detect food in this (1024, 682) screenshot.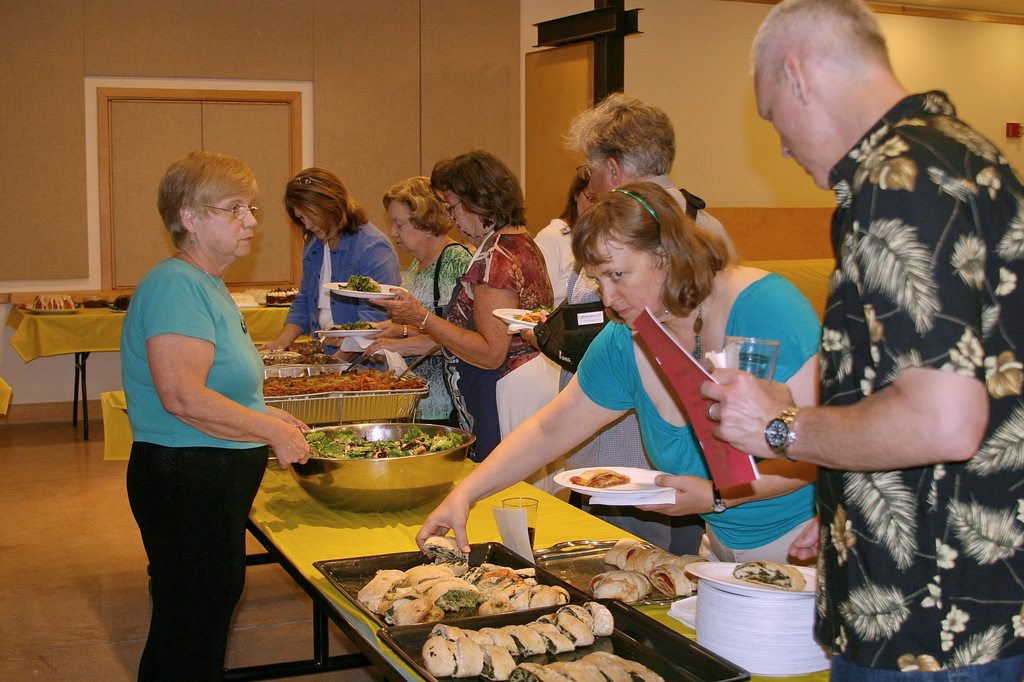
Detection: x1=337 y1=273 x2=383 y2=292.
